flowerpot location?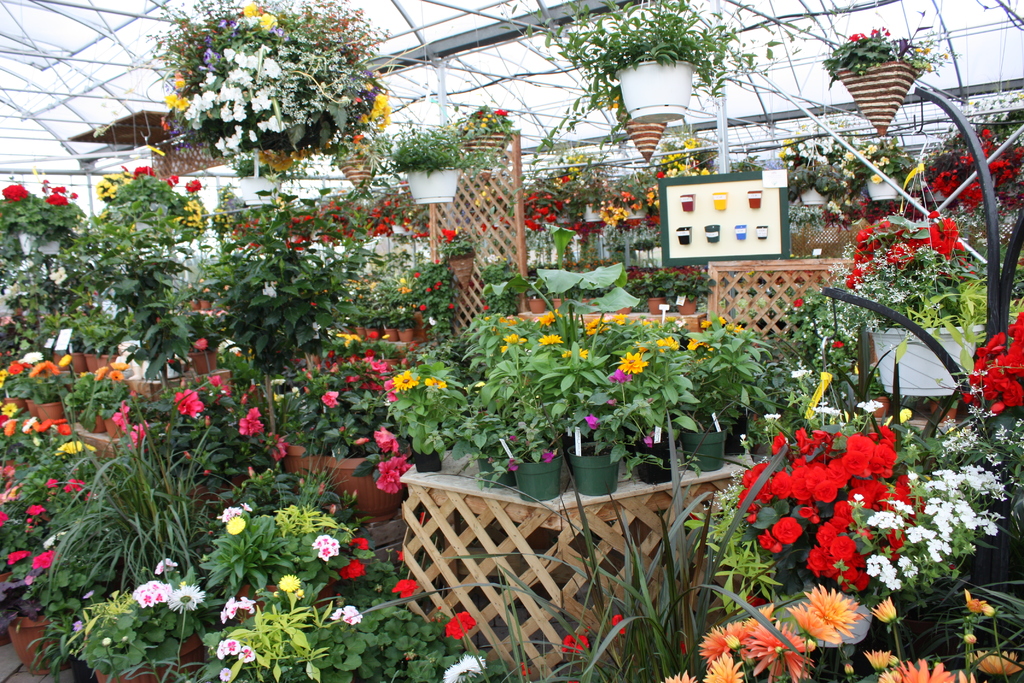
crop(105, 413, 131, 438)
